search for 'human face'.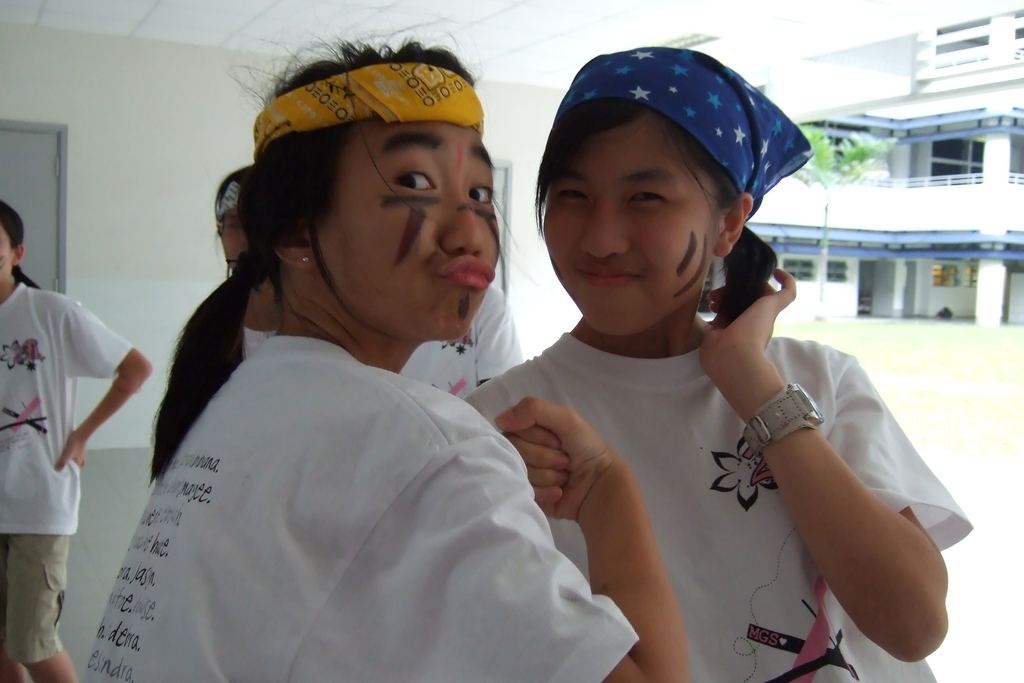
Found at {"left": 546, "top": 113, "right": 720, "bottom": 341}.
